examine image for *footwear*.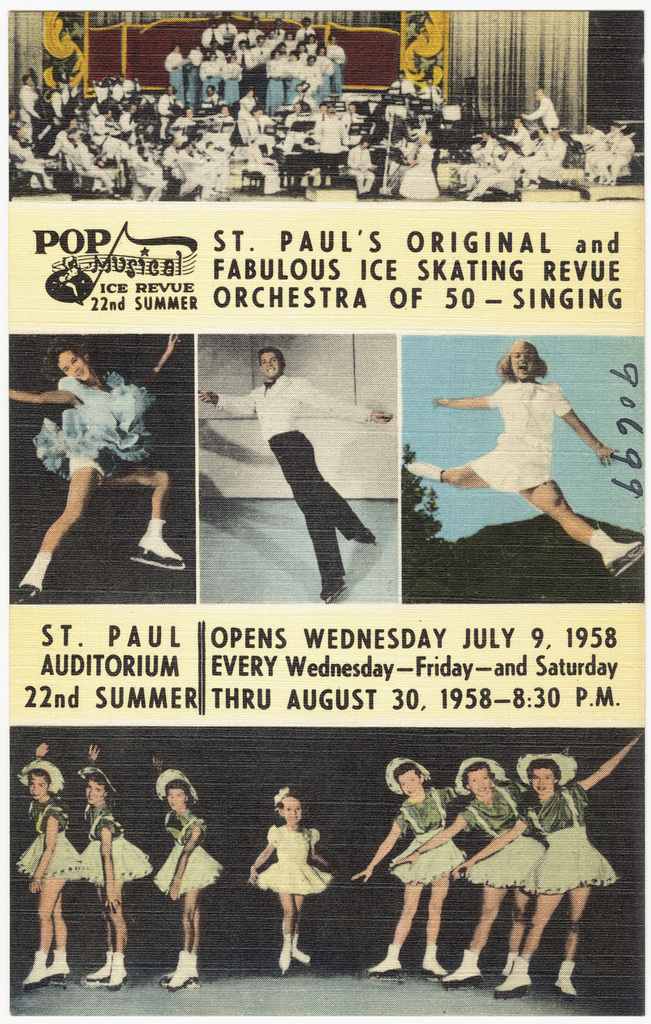
Examination result: bbox=[550, 957, 579, 1006].
